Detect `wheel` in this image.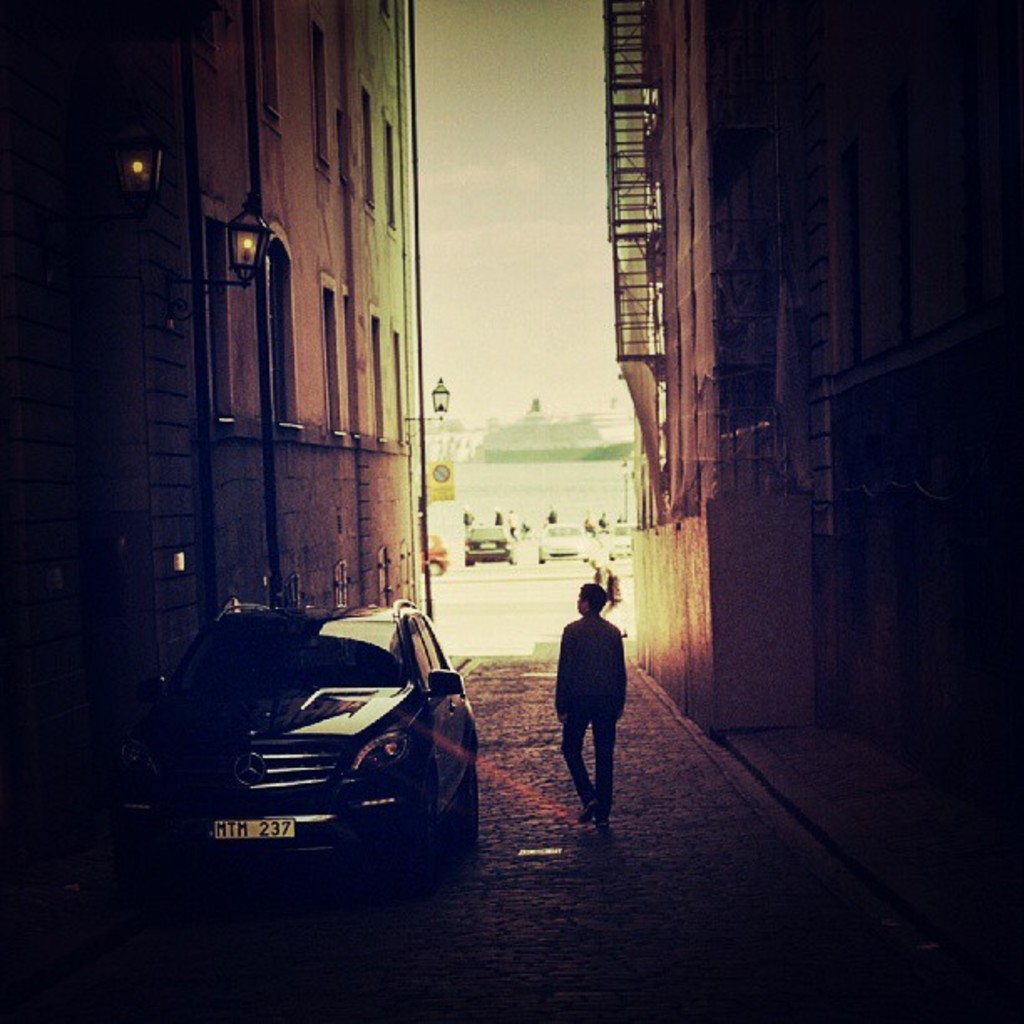
Detection: [465,552,474,562].
